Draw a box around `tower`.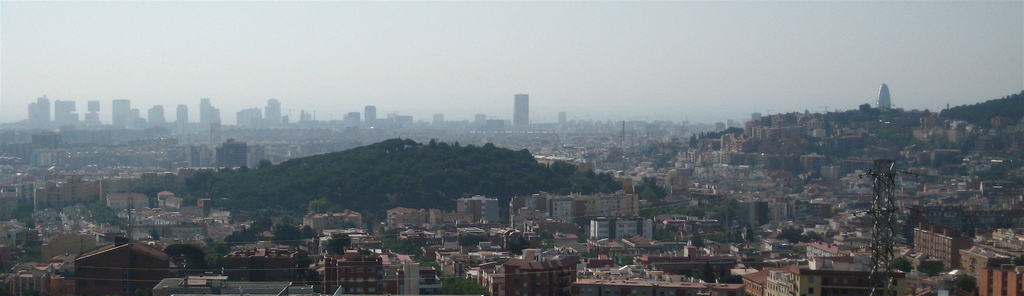
(511,94,529,127).
